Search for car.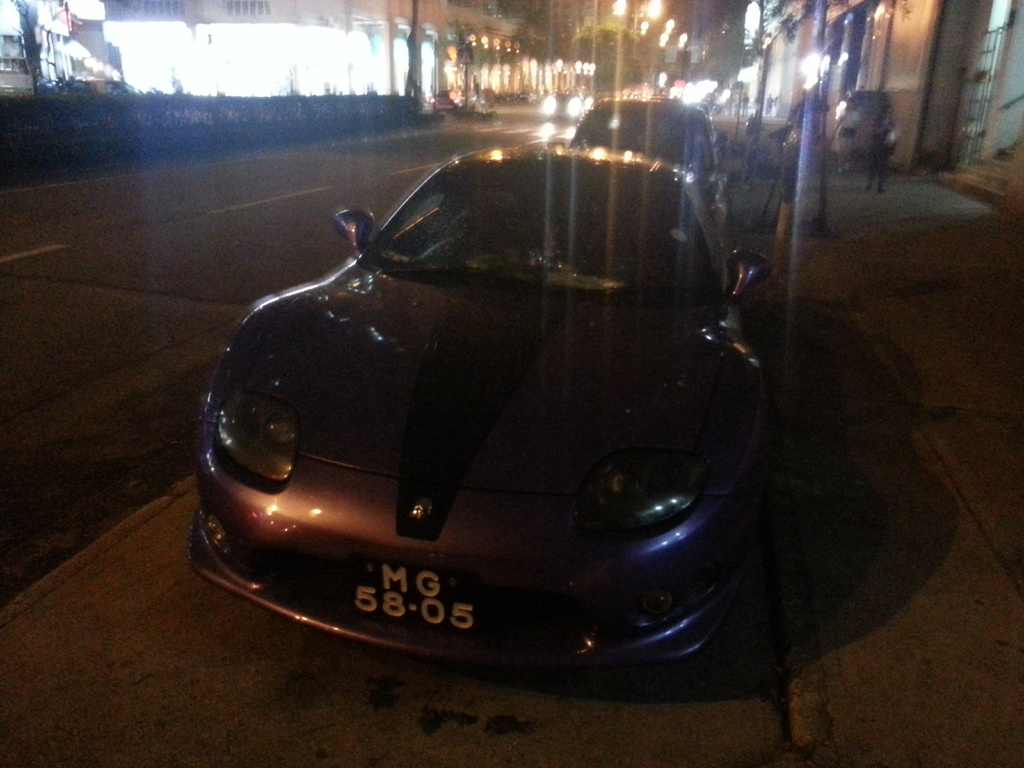
Found at {"left": 435, "top": 88, "right": 485, "bottom": 113}.
